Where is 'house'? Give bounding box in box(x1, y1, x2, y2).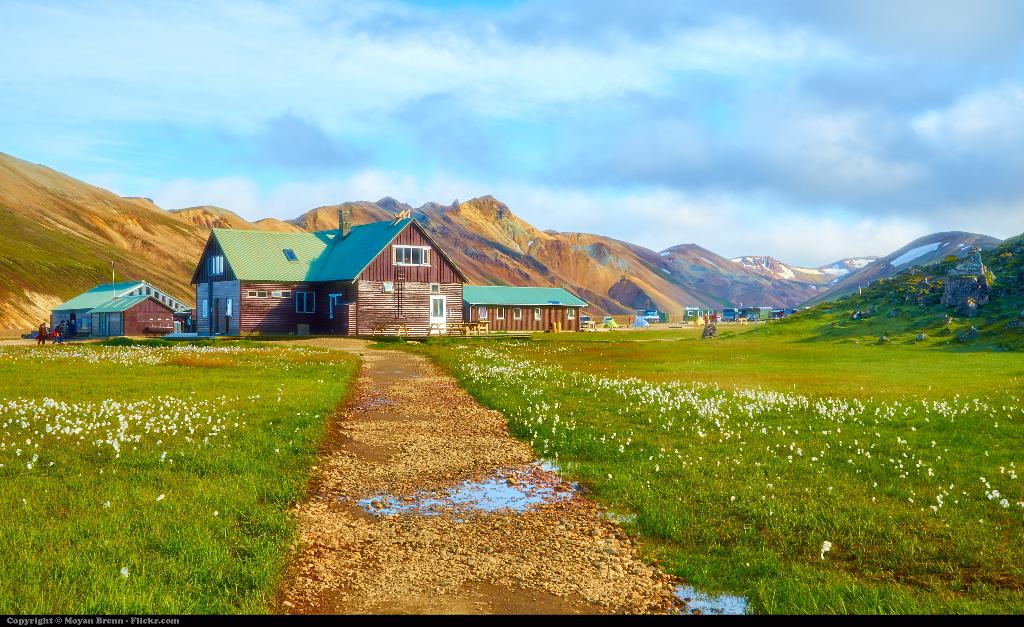
box(722, 306, 742, 323).
